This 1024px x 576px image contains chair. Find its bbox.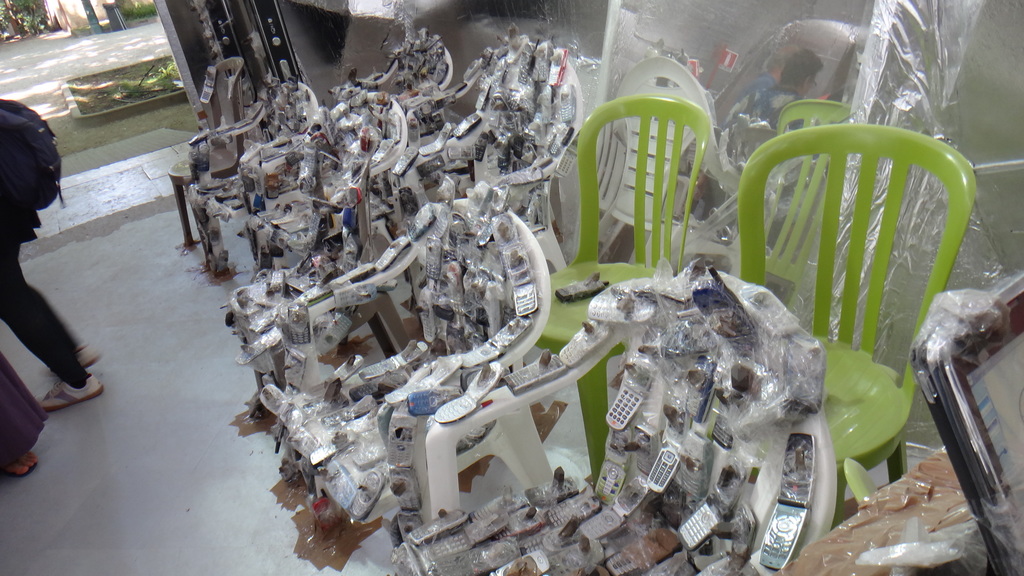
select_region(409, 40, 561, 272).
